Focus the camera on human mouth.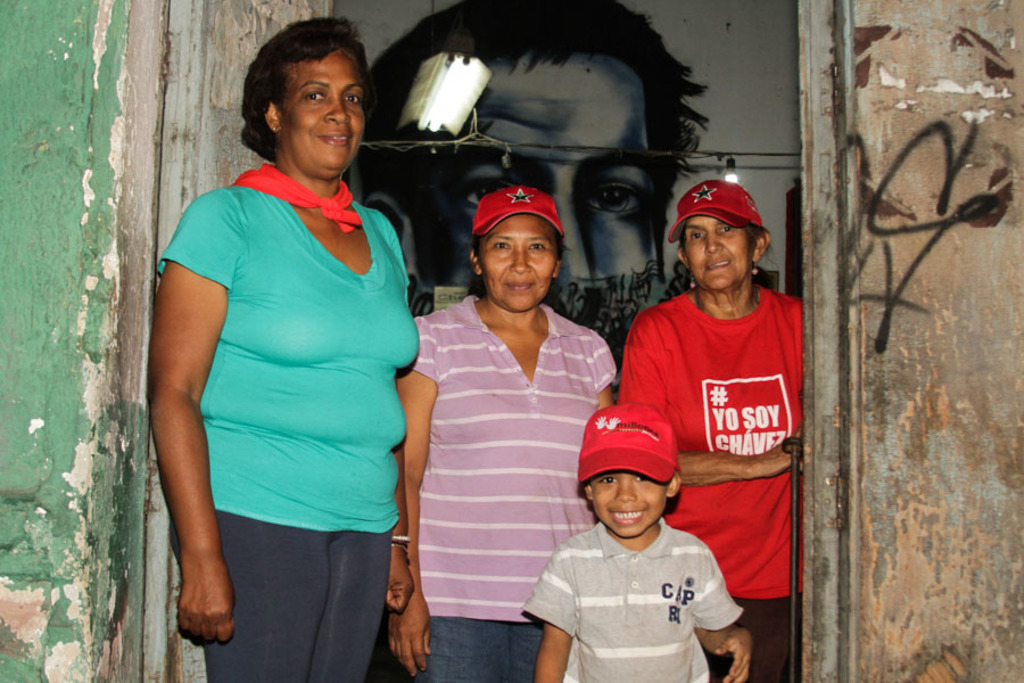
Focus region: pyautogui.locateOnScreen(503, 277, 537, 293).
